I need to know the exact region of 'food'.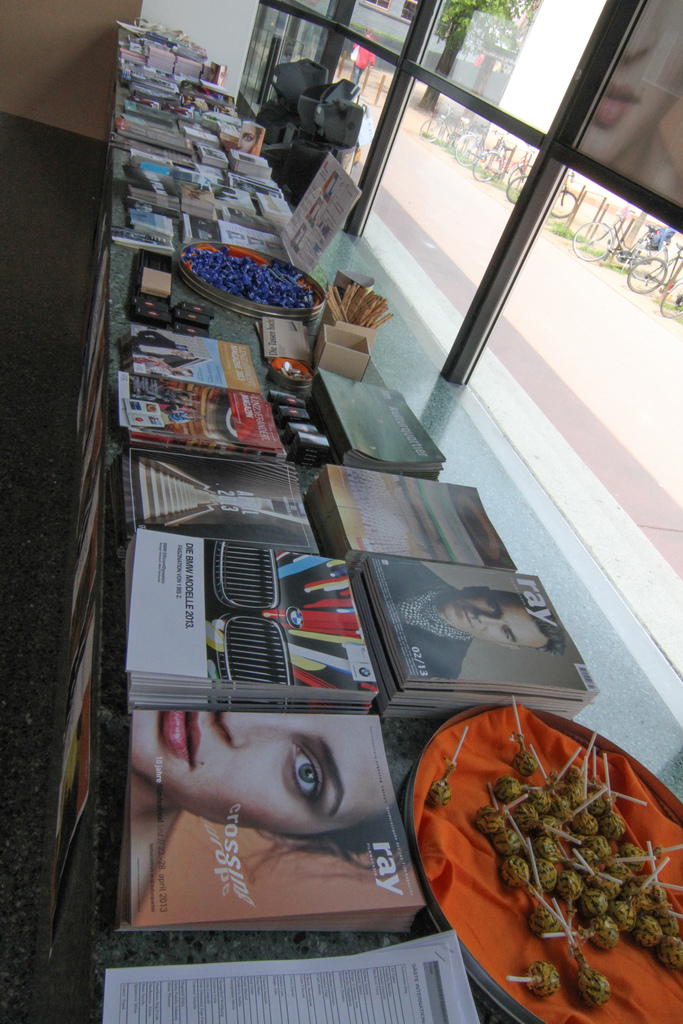
Region: {"x1": 521, "y1": 958, "x2": 561, "y2": 1002}.
